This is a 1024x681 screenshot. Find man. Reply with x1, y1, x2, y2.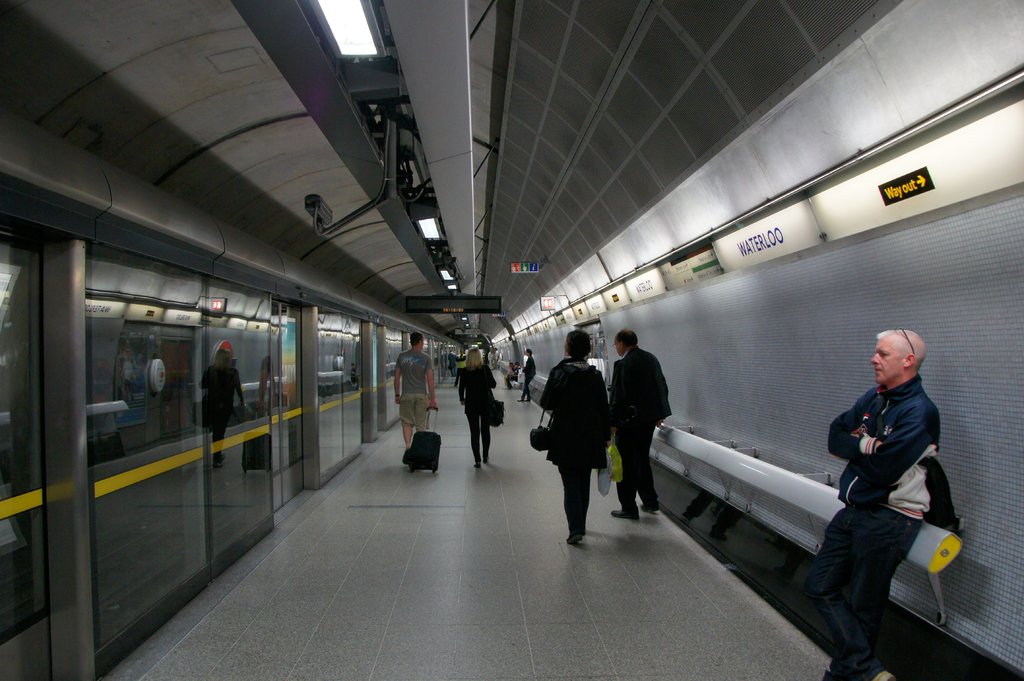
598, 328, 671, 518.
